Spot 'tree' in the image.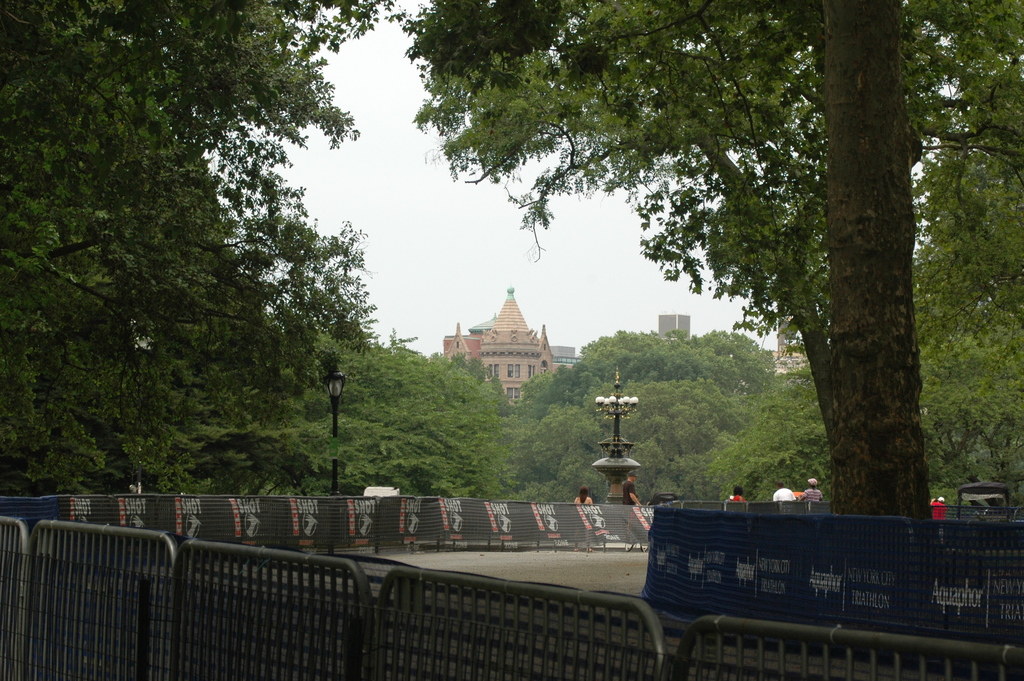
'tree' found at box=[495, 373, 753, 513].
